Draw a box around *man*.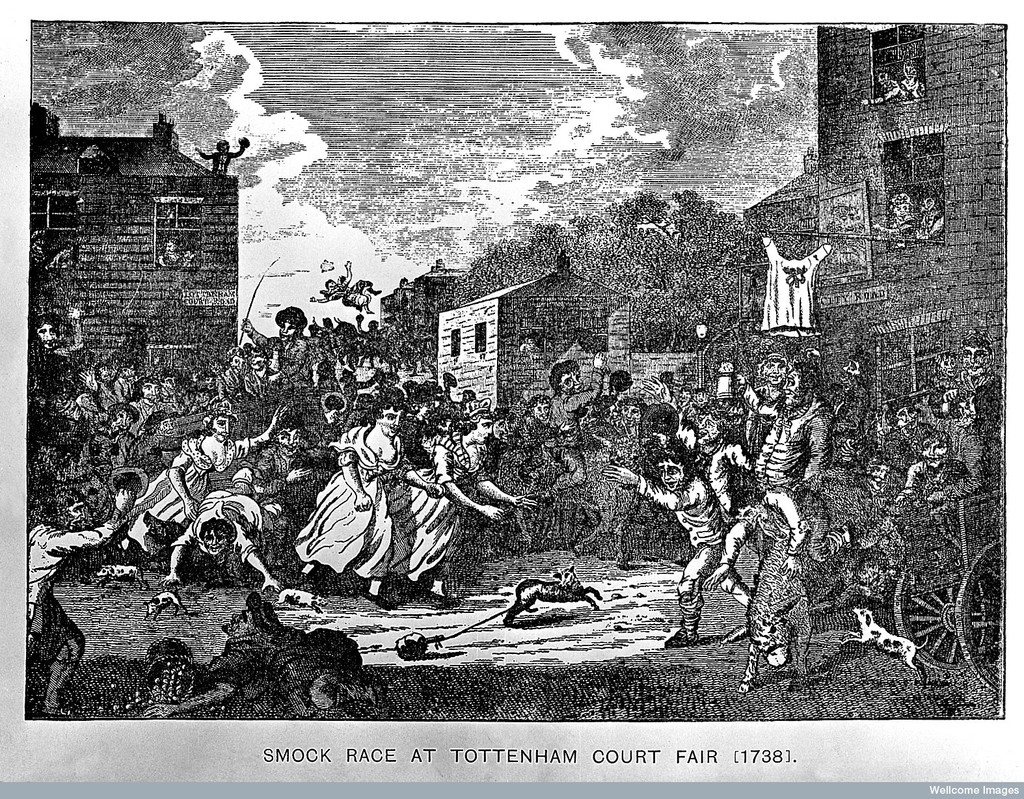
<box>21,307,77,417</box>.
